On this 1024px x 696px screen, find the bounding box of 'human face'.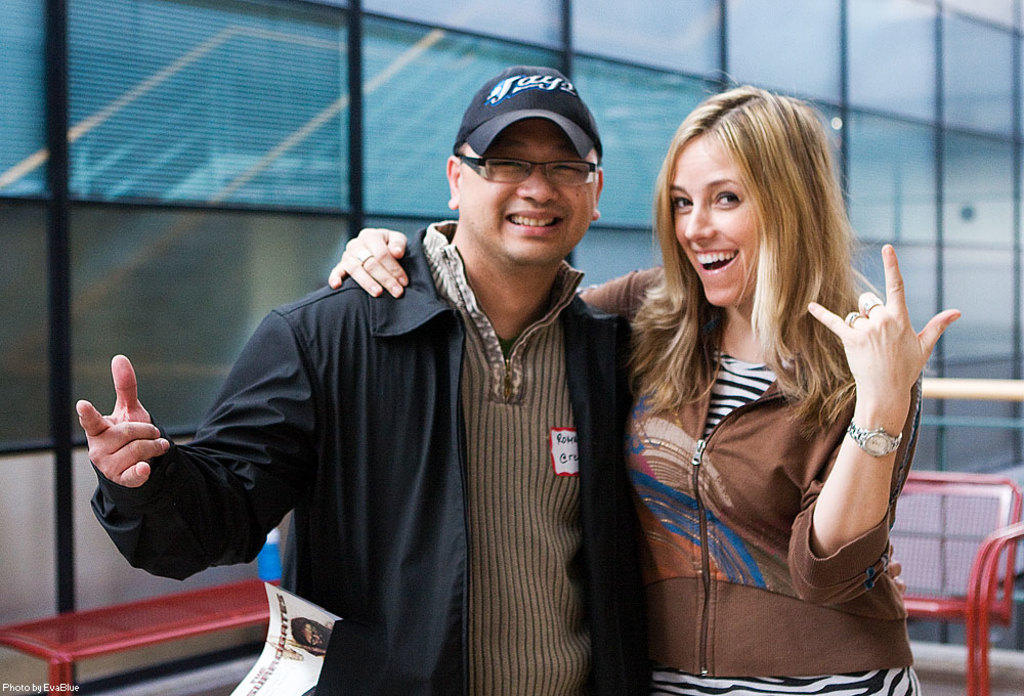
Bounding box: crop(461, 119, 594, 264).
